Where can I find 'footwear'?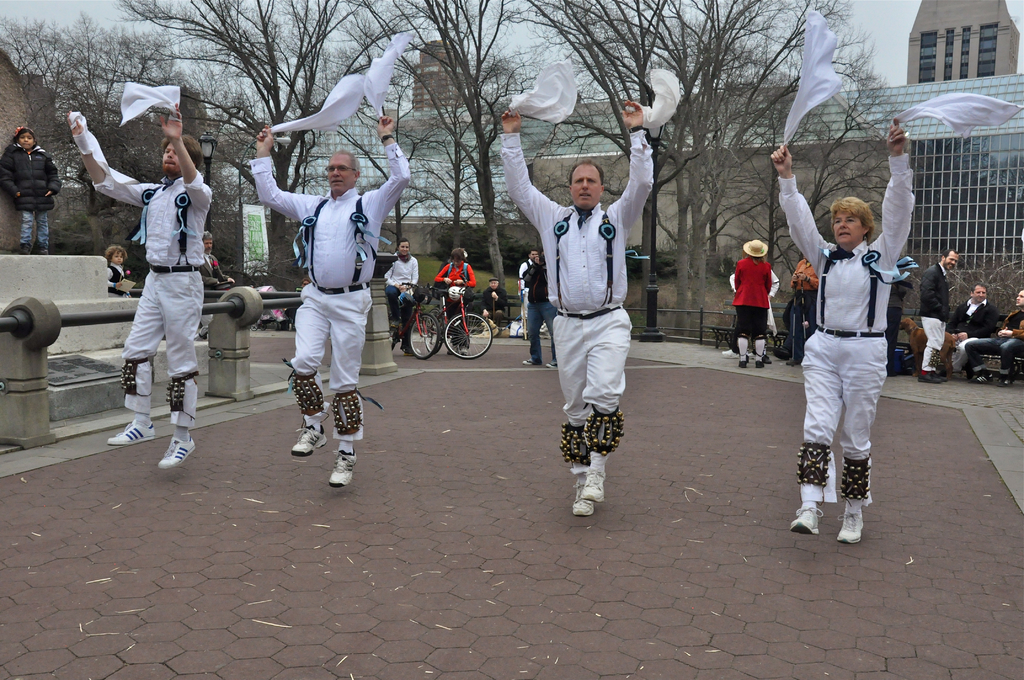
You can find it at region(289, 425, 330, 458).
